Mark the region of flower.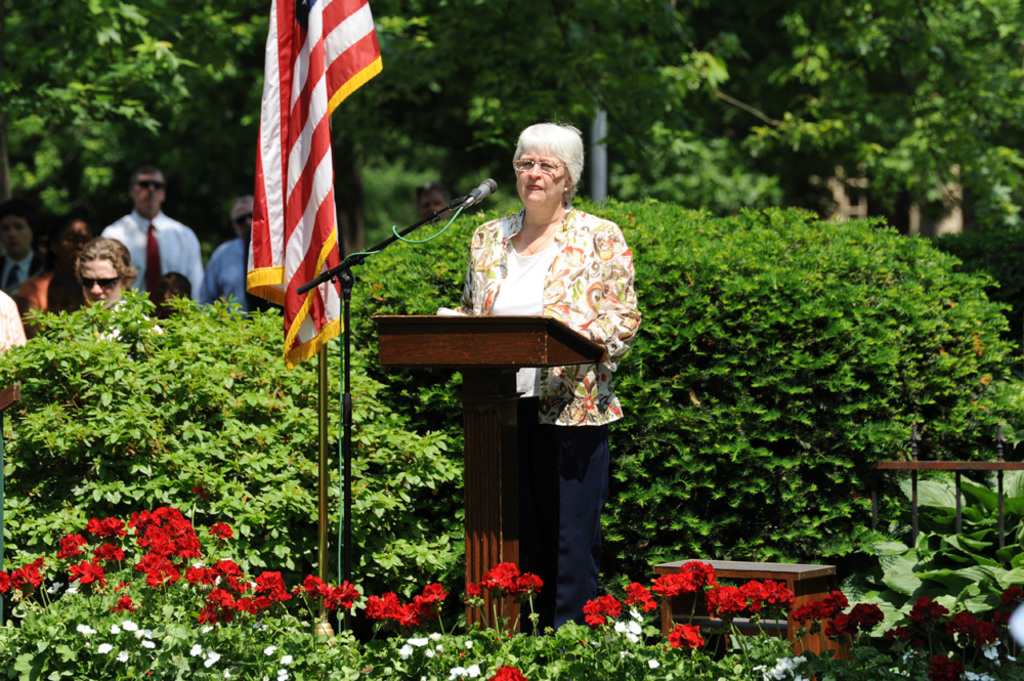
Region: (x1=145, y1=533, x2=178, y2=564).
